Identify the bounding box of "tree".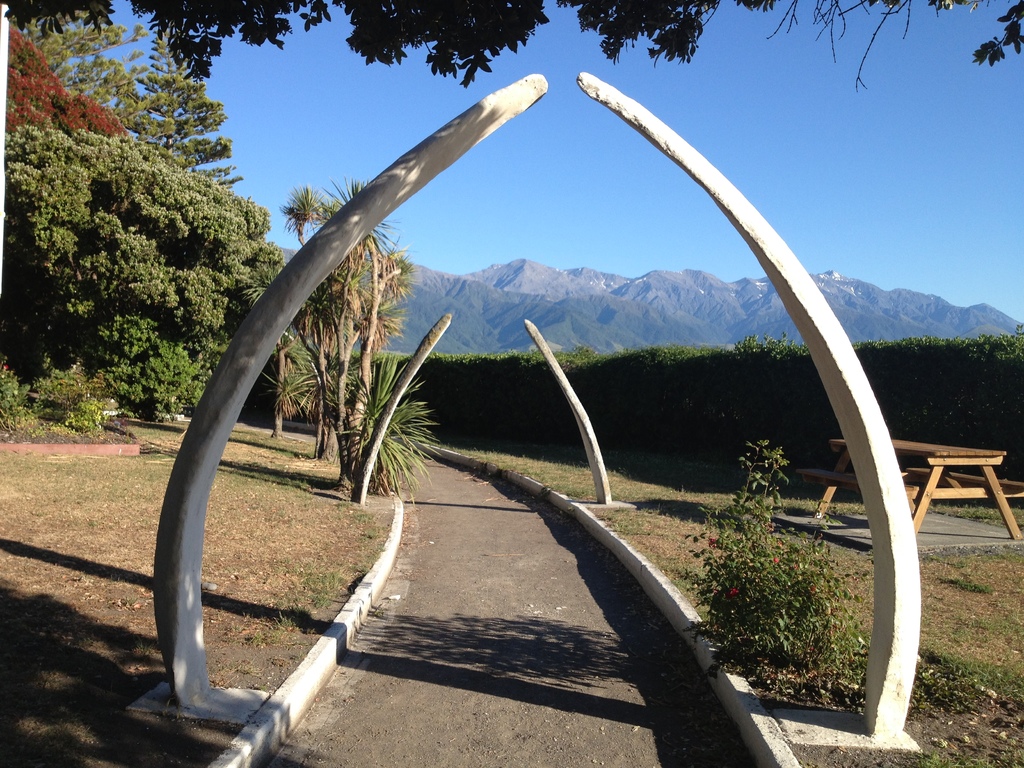
l=4, t=26, r=124, b=134.
